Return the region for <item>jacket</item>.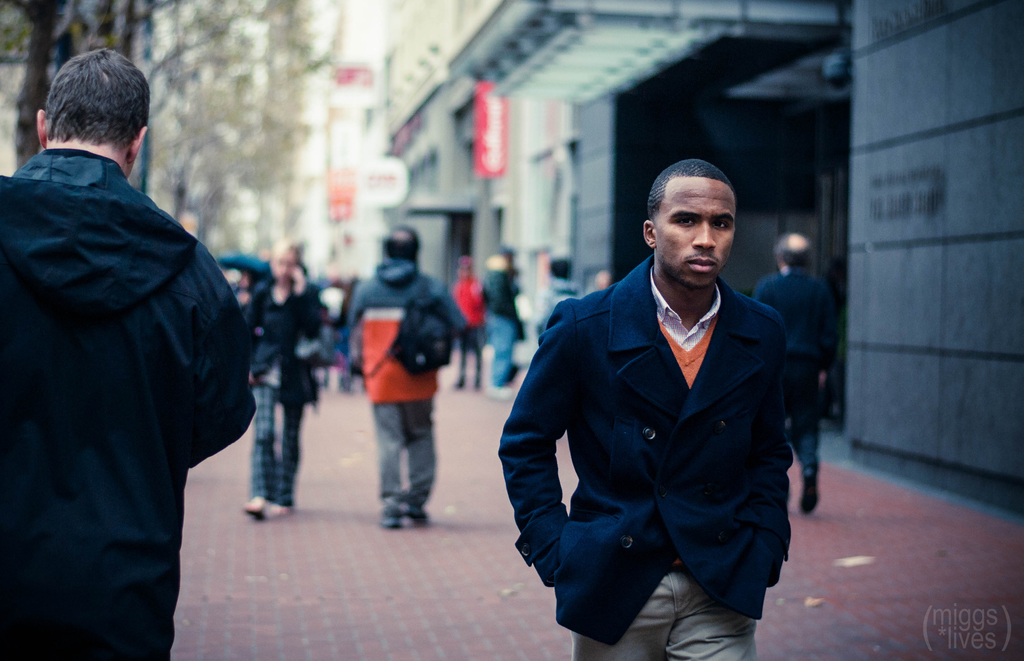
pyautogui.locateOnScreen(535, 278, 588, 340).
